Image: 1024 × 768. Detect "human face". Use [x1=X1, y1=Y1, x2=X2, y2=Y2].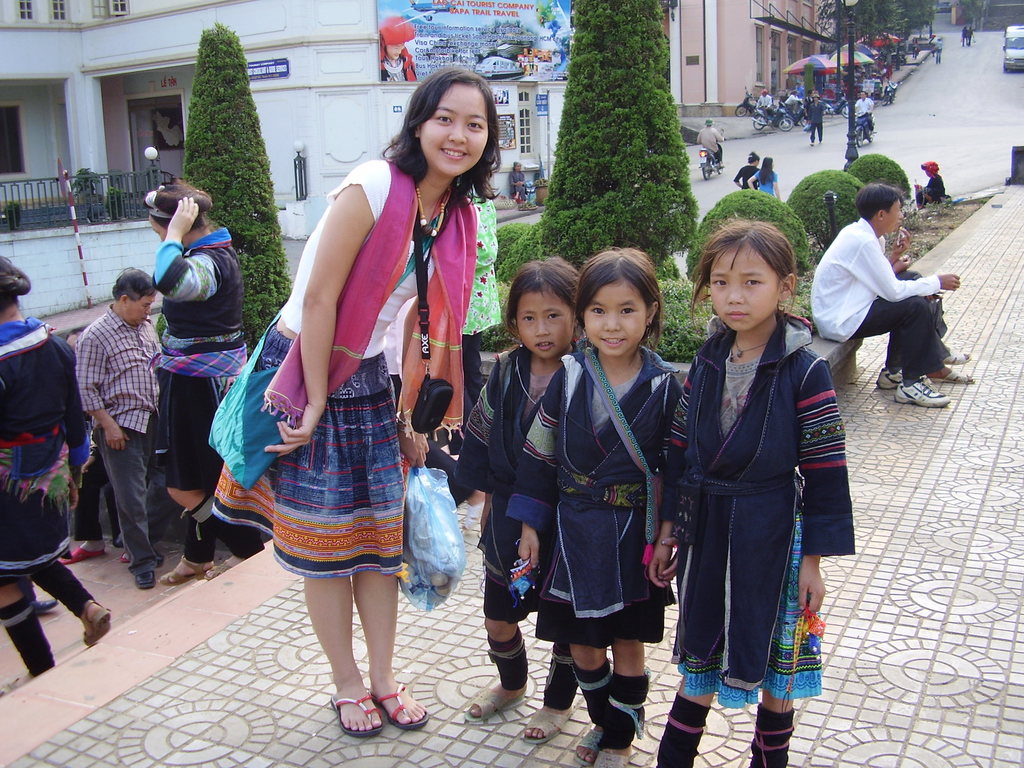
[x1=885, y1=198, x2=901, y2=232].
